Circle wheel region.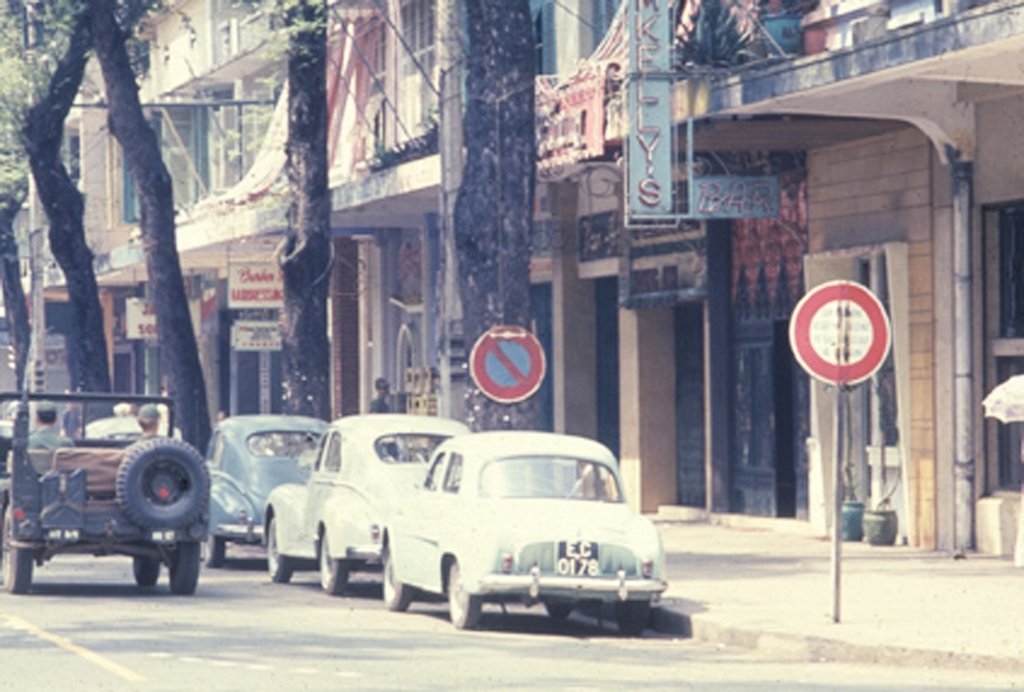
Region: <bbox>383, 555, 413, 610</bbox>.
